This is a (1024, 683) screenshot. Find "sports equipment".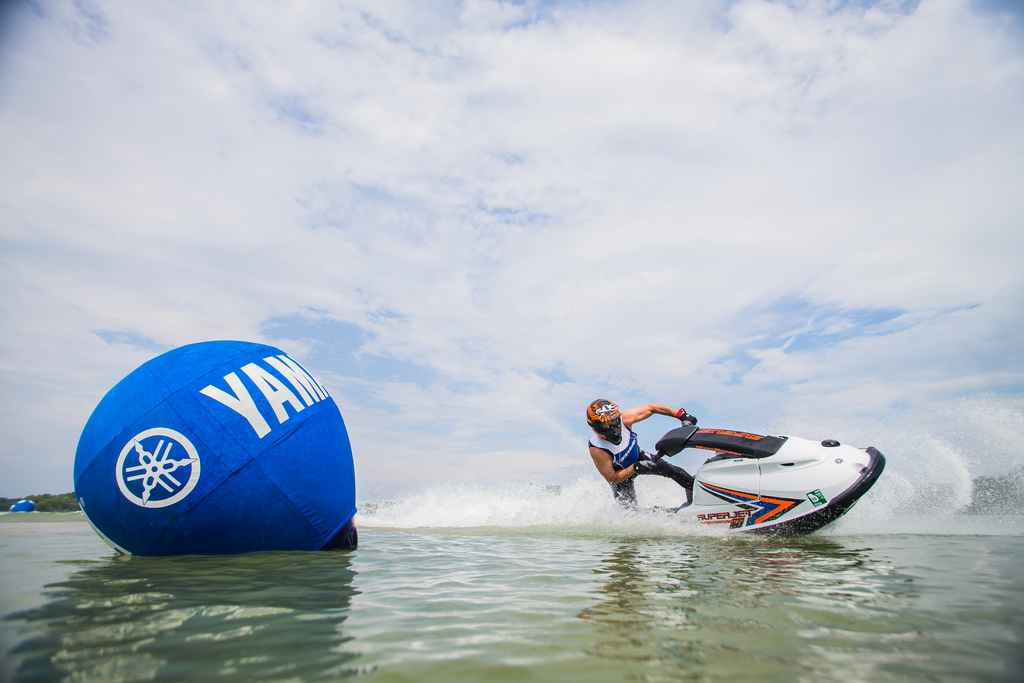
Bounding box: {"x1": 626, "y1": 410, "x2": 887, "y2": 543}.
